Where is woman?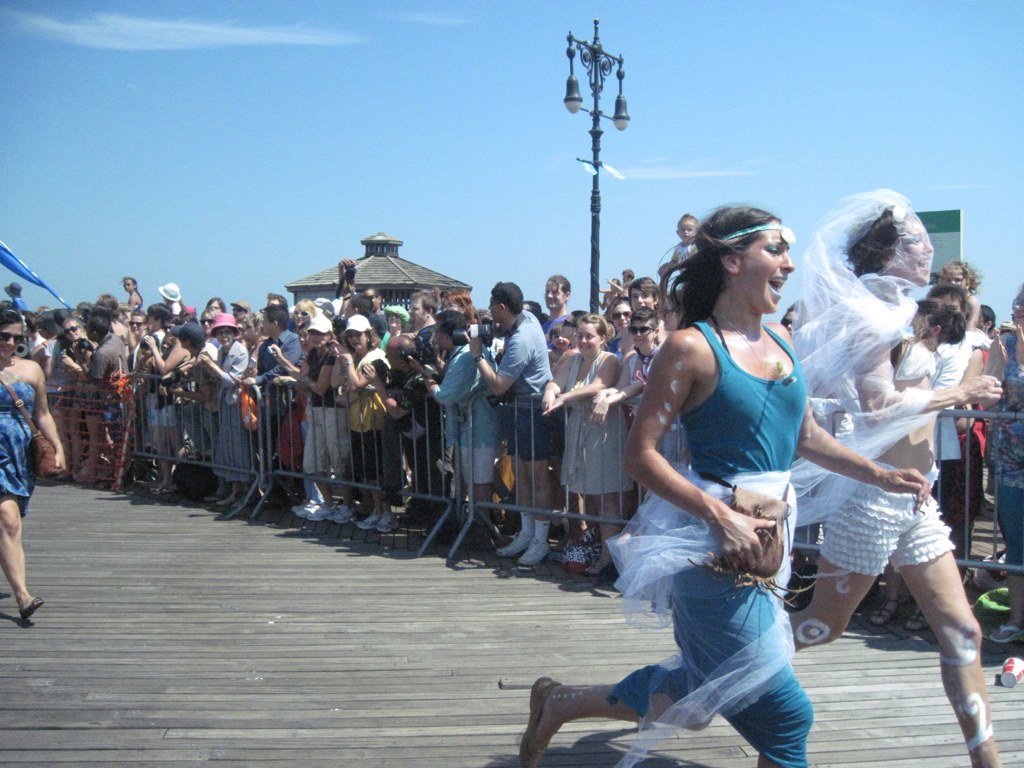
pyautogui.locateOnScreen(870, 294, 964, 641).
